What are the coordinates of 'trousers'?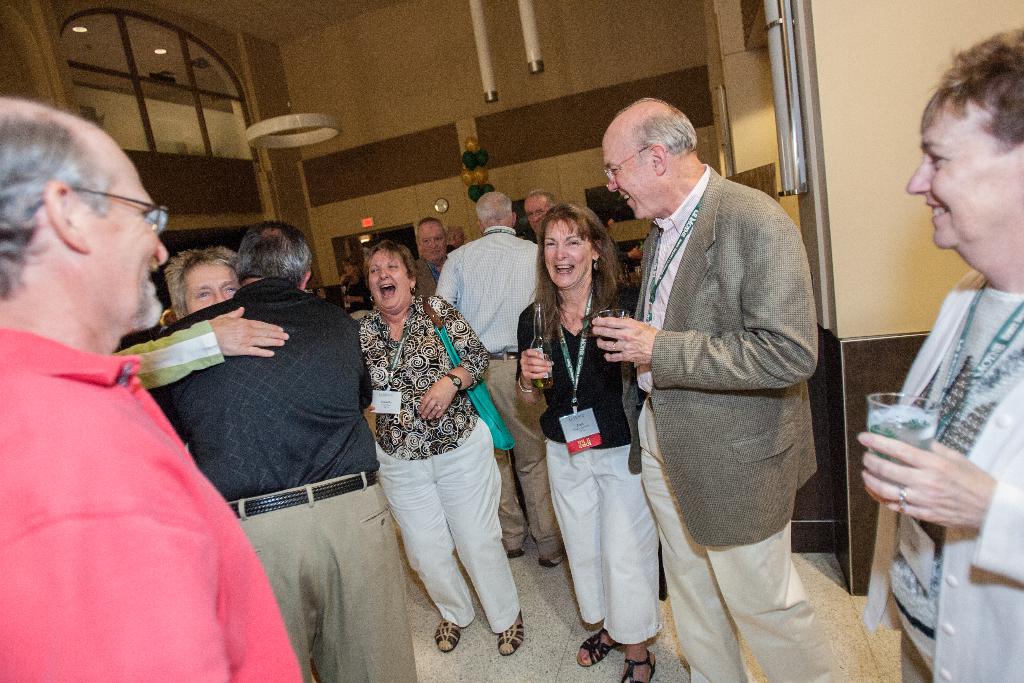
x1=483, y1=350, x2=563, y2=554.
